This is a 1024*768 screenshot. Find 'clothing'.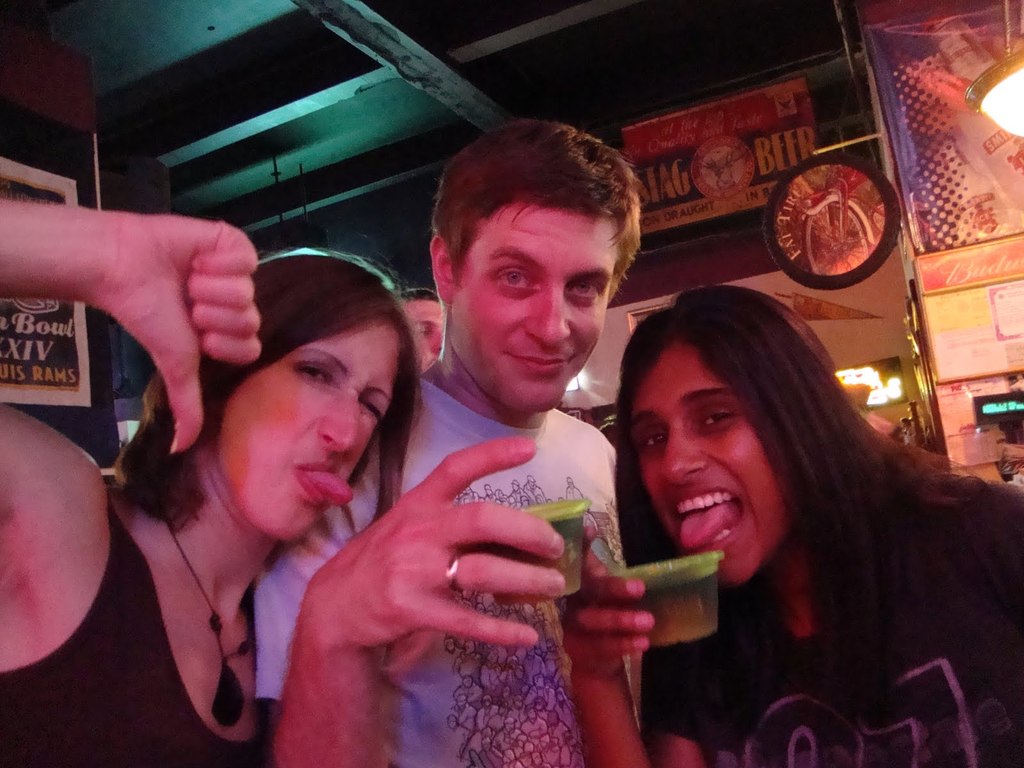
Bounding box: rect(0, 470, 276, 767).
